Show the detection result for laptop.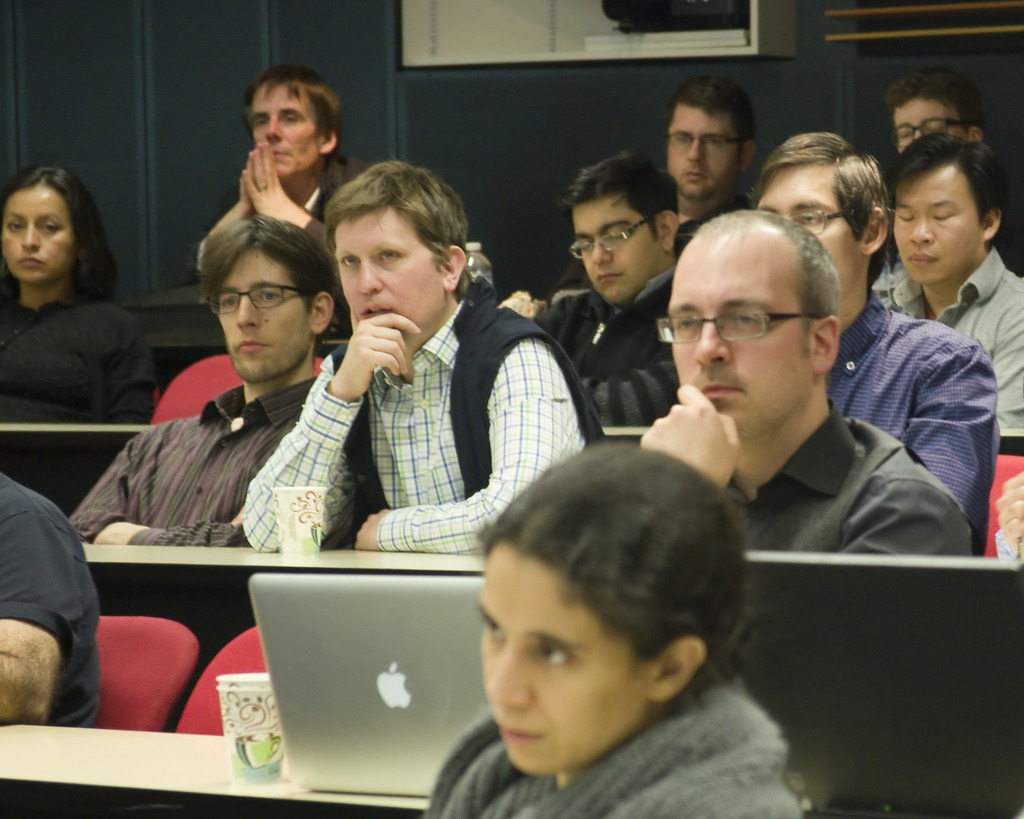
(x1=221, y1=564, x2=477, y2=805).
